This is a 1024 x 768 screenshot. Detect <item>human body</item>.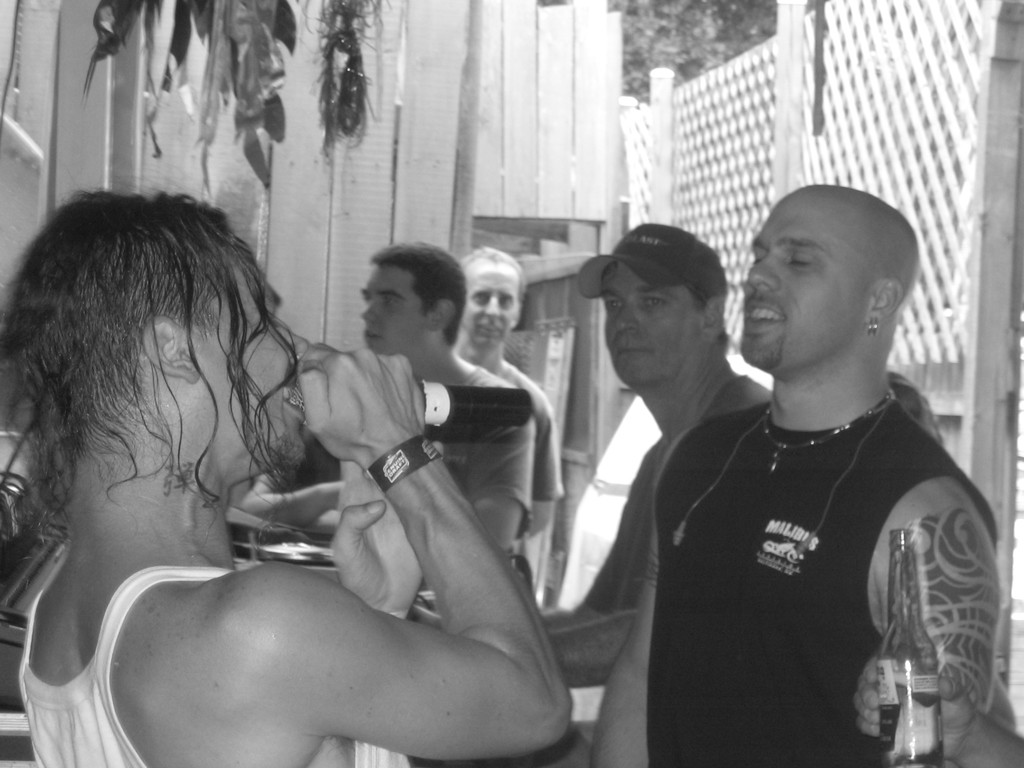
<bbox>545, 218, 789, 765</bbox>.
